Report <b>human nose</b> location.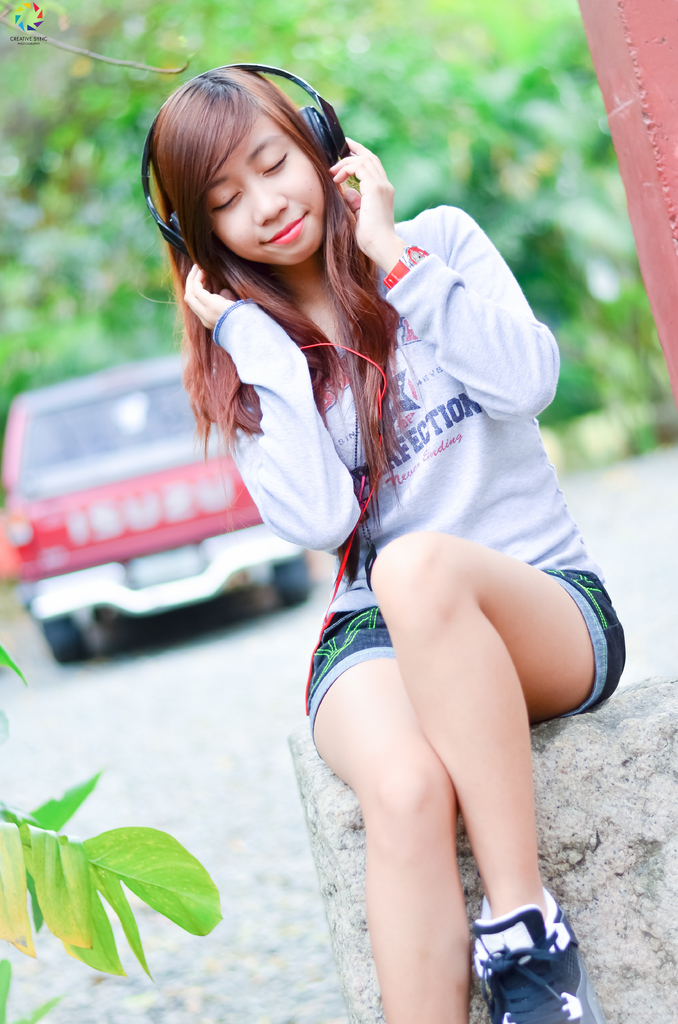
Report: 248/175/288/224.
